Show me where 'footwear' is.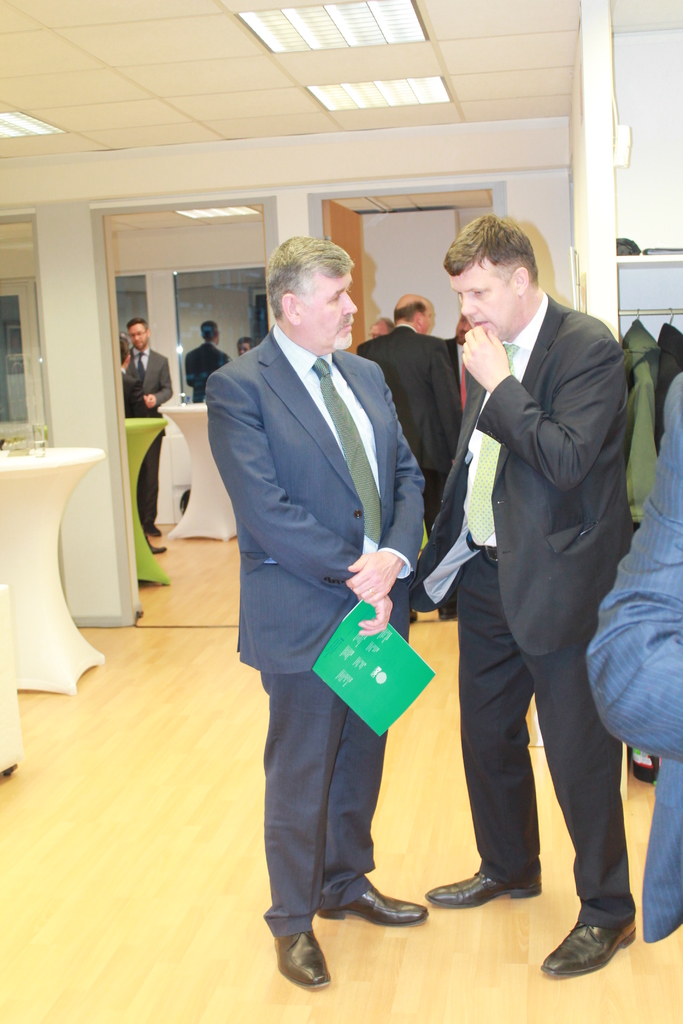
'footwear' is at box=[149, 541, 163, 556].
